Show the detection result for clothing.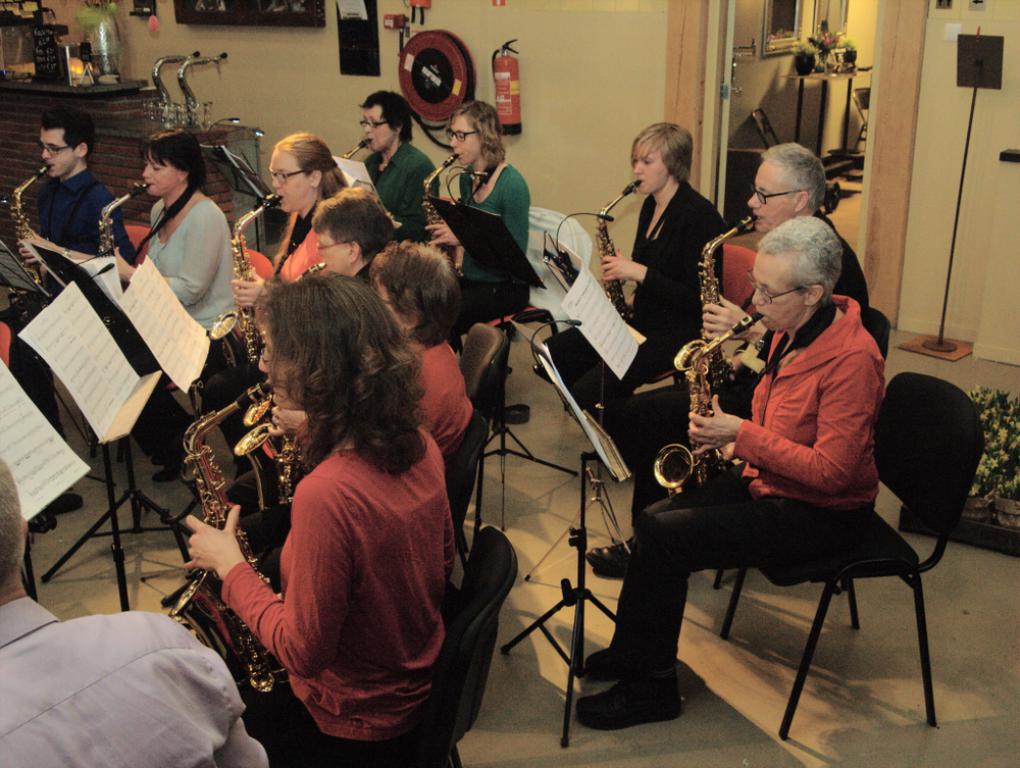
(427, 154, 537, 297).
